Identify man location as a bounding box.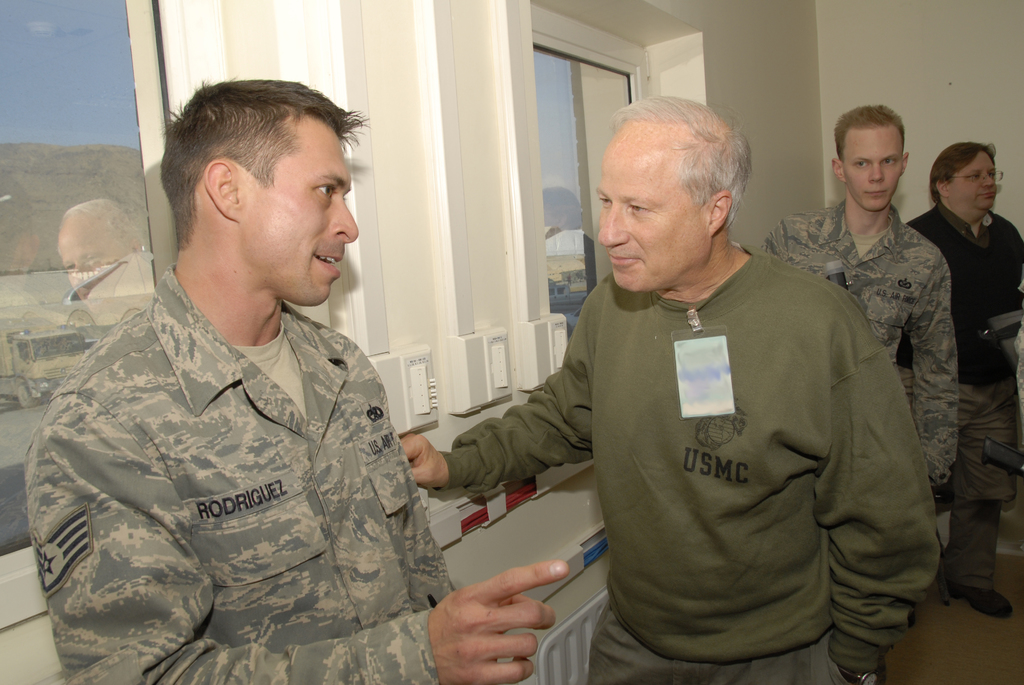
396 90 942 684.
